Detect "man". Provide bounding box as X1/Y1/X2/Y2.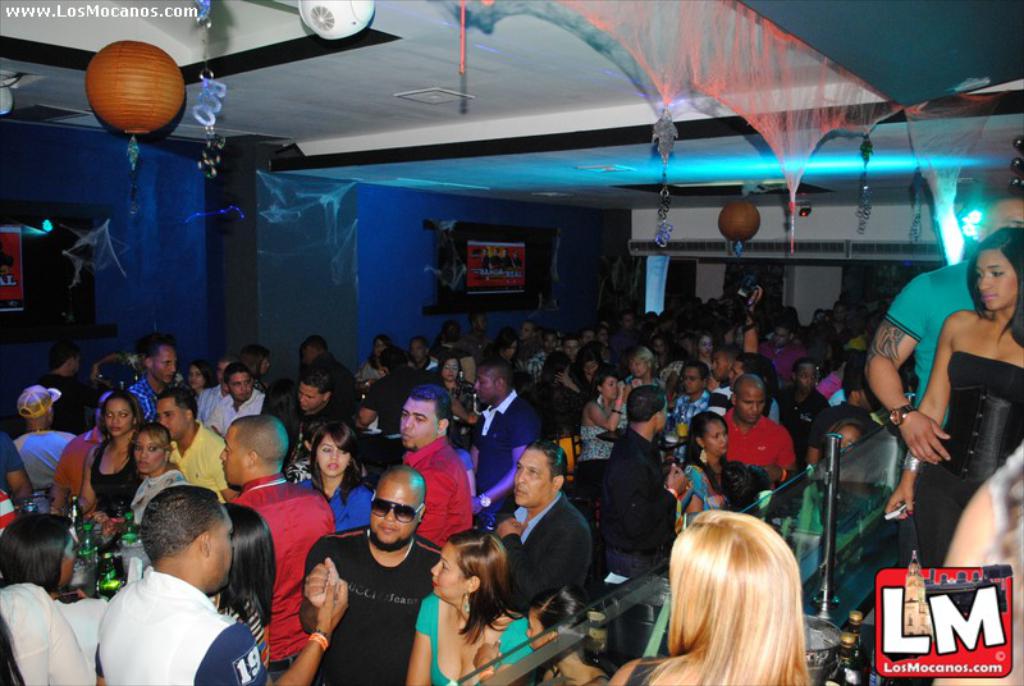
858/189/1023/466.
